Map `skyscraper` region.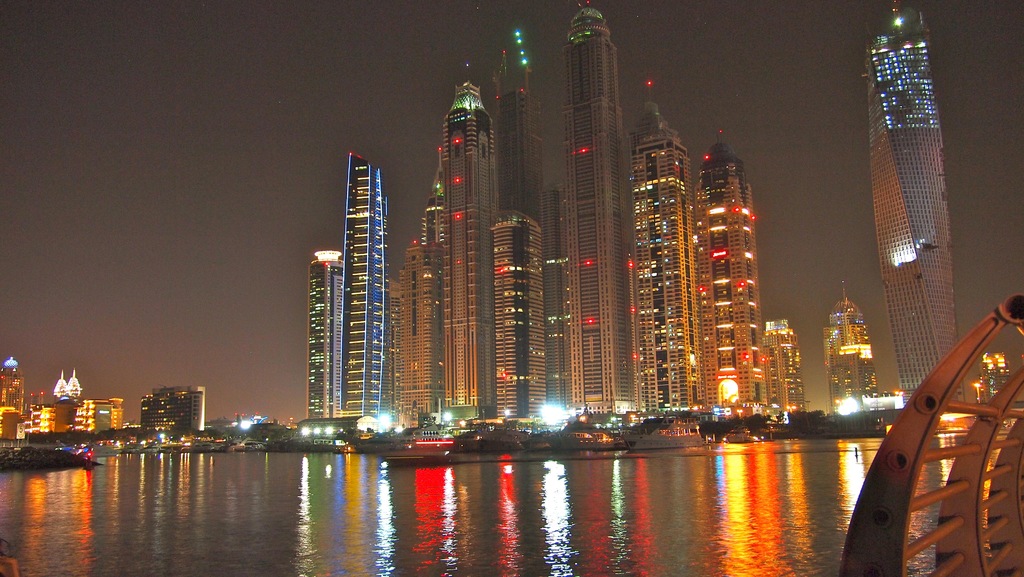
Mapped to (x1=856, y1=0, x2=975, y2=407).
